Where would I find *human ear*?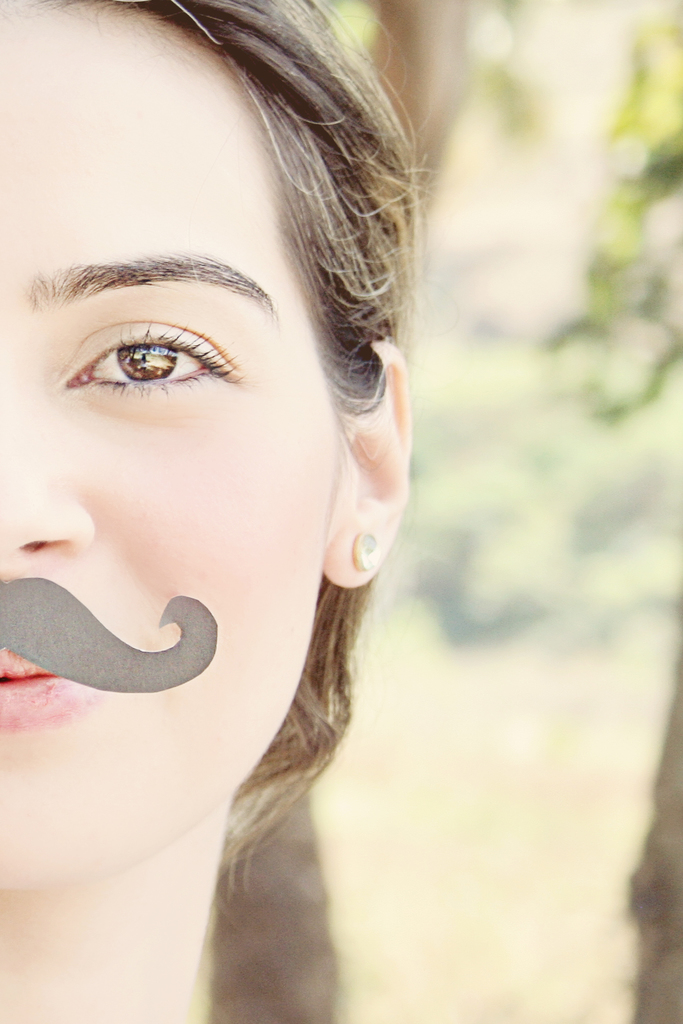
At [left=324, top=339, right=414, bottom=586].
